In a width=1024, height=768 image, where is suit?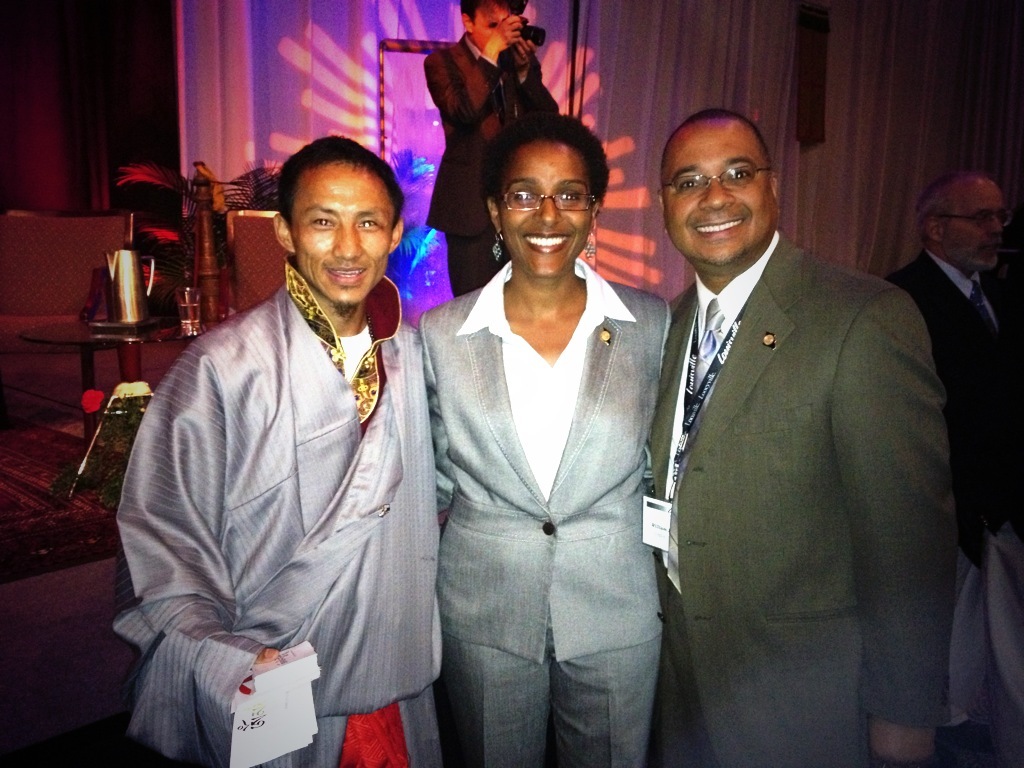
x1=882, y1=248, x2=1023, y2=722.
